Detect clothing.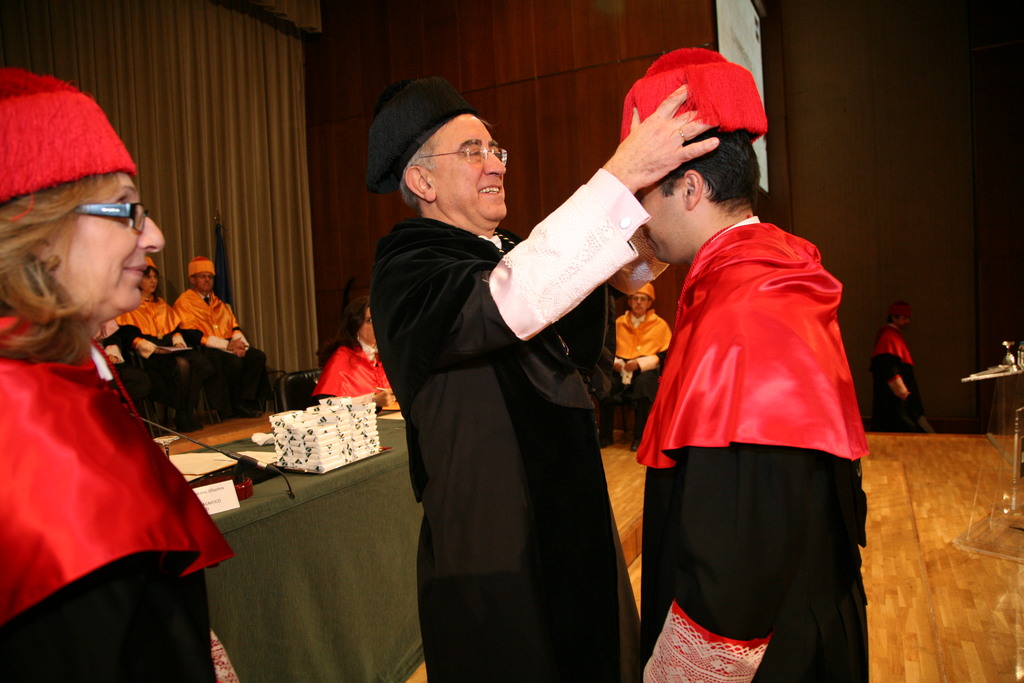
Detected at bbox(634, 214, 870, 682).
